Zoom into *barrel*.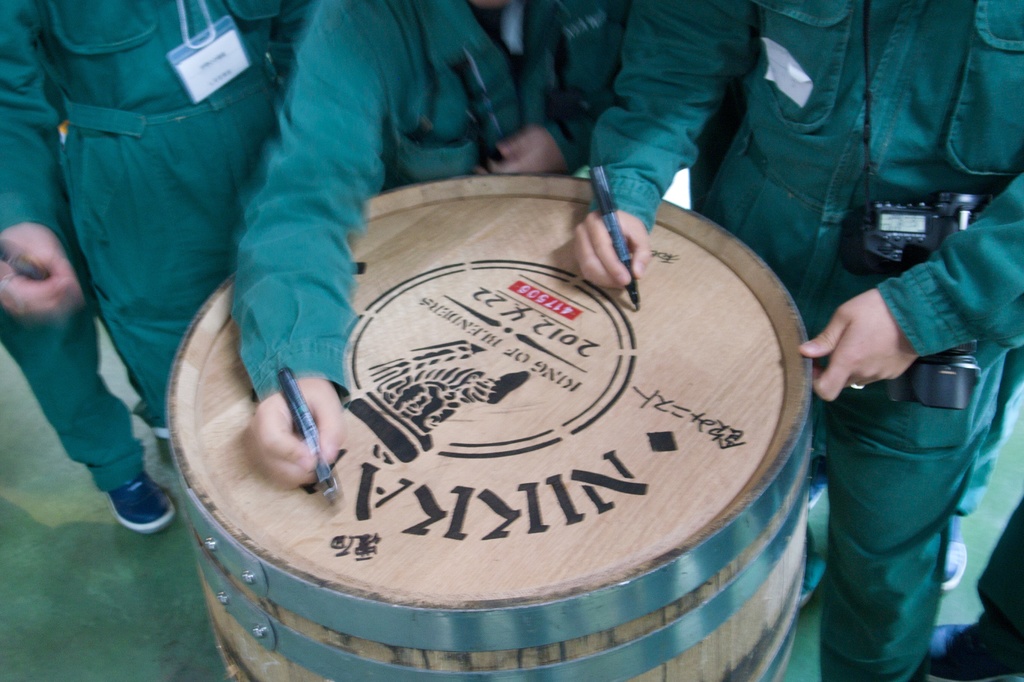
Zoom target: bbox=[151, 167, 816, 681].
